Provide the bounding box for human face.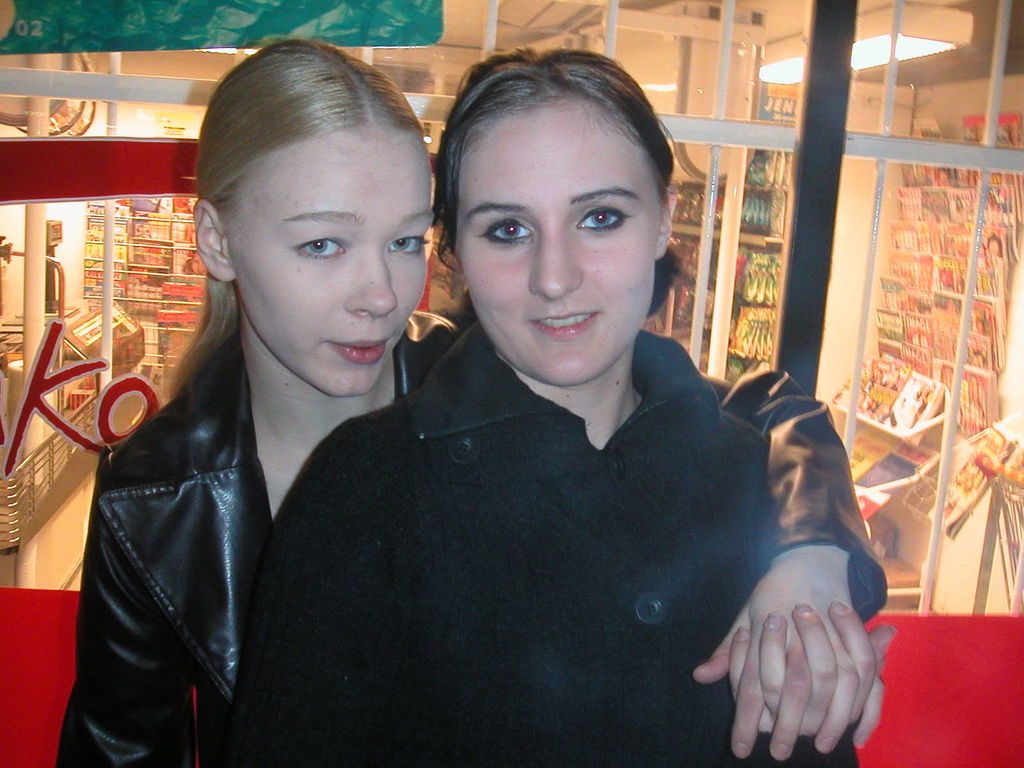
bbox(456, 102, 662, 384).
